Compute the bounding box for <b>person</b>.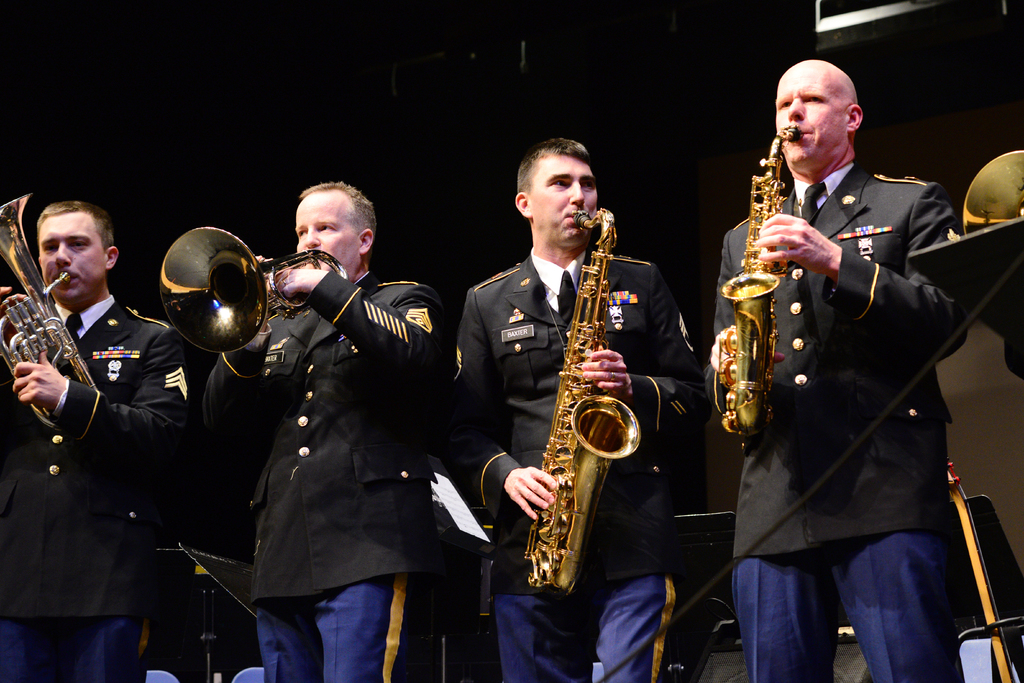
bbox=(0, 199, 198, 682).
